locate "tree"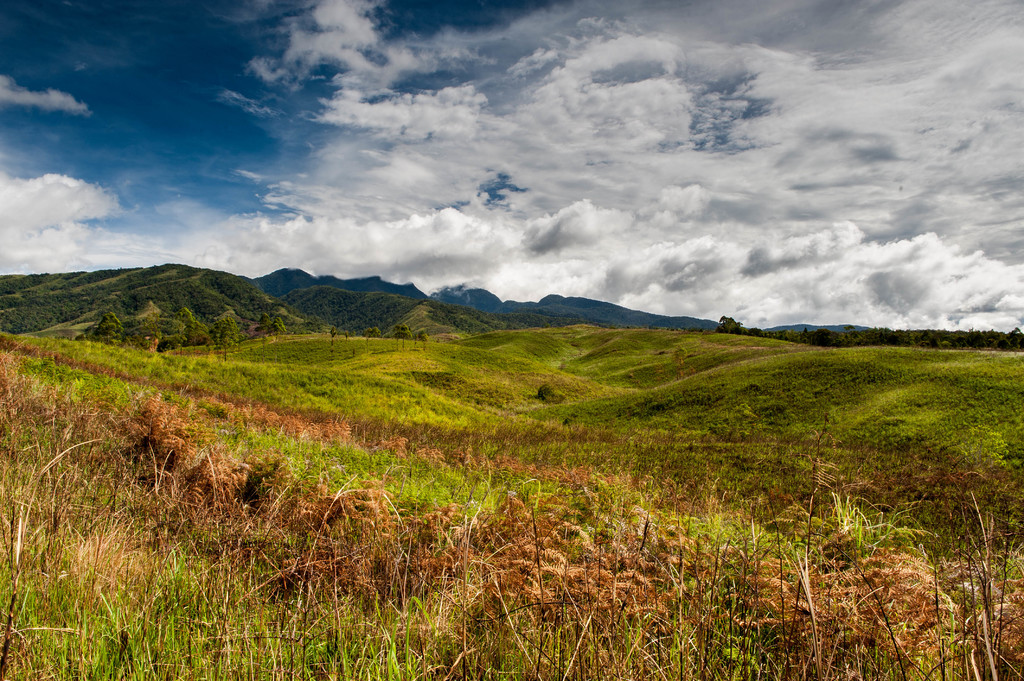
locate(416, 331, 429, 344)
